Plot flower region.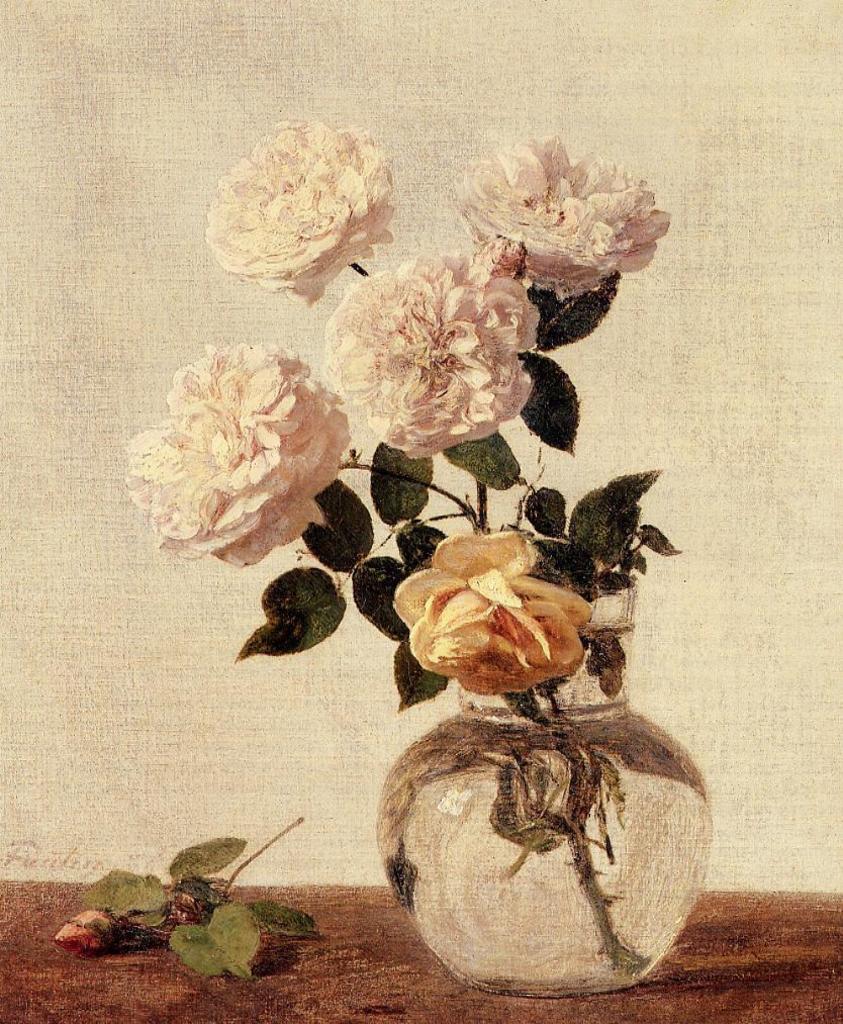
Plotted at select_region(129, 337, 350, 565).
